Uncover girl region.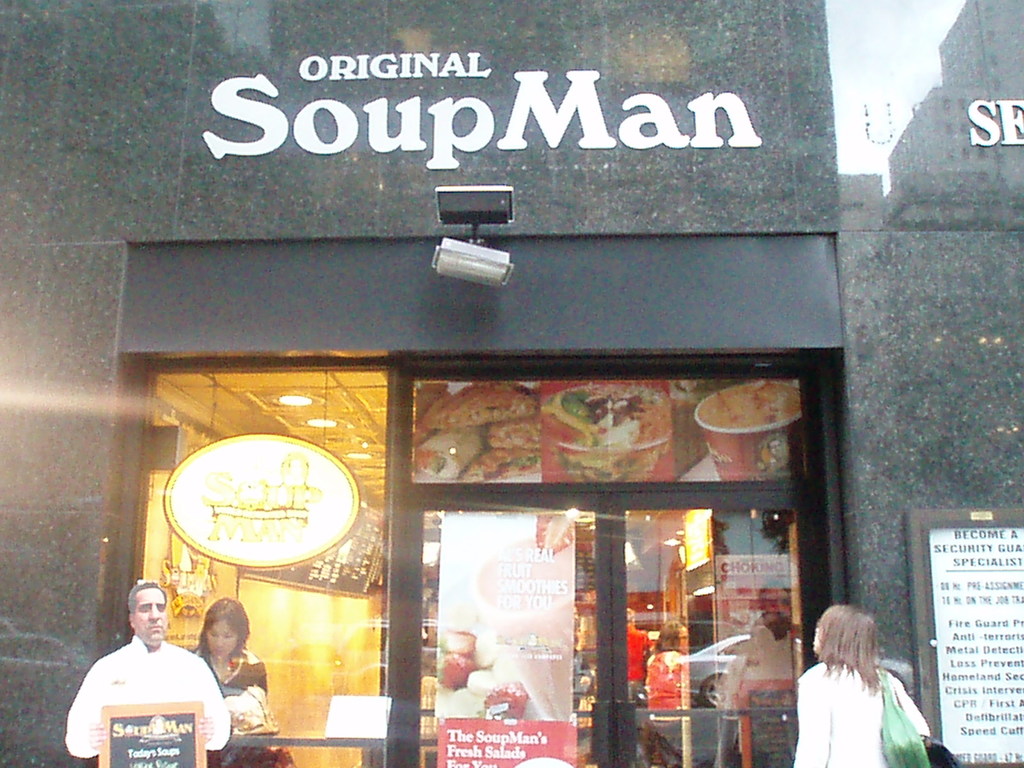
Uncovered: pyautogui.locateOnScreen(792, 601, 929, 767).
